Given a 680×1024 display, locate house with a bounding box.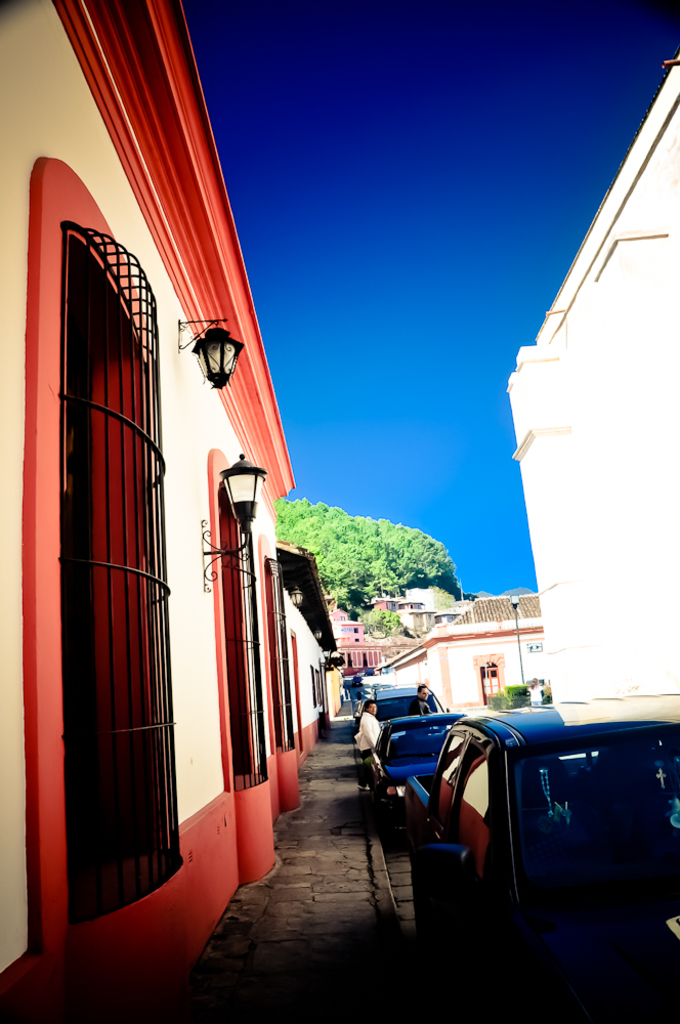
Located: select_region(330, 597, 414, 677).
